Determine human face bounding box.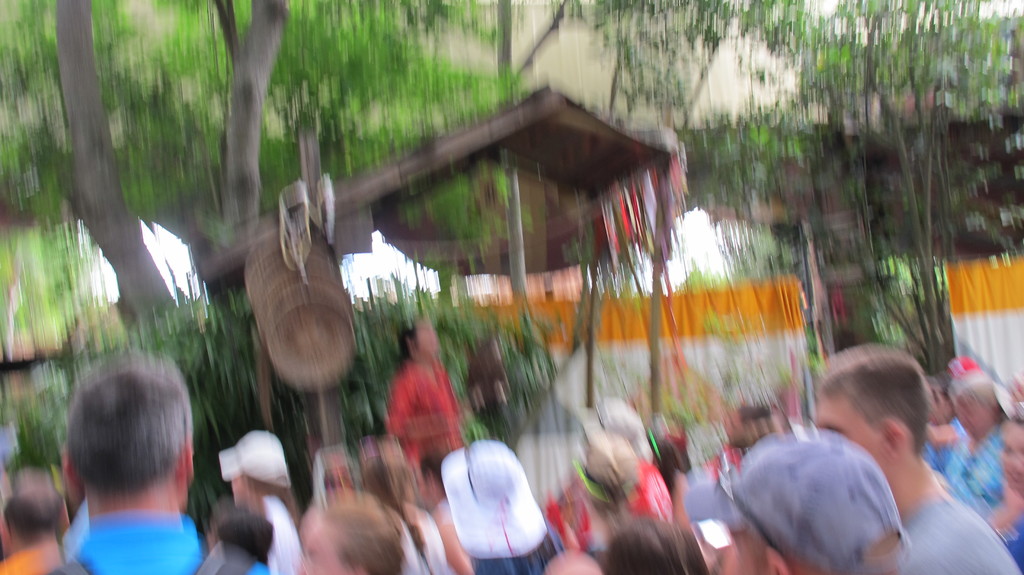
Determined: (x1=414, y1=323, x2=438, y2=352).
